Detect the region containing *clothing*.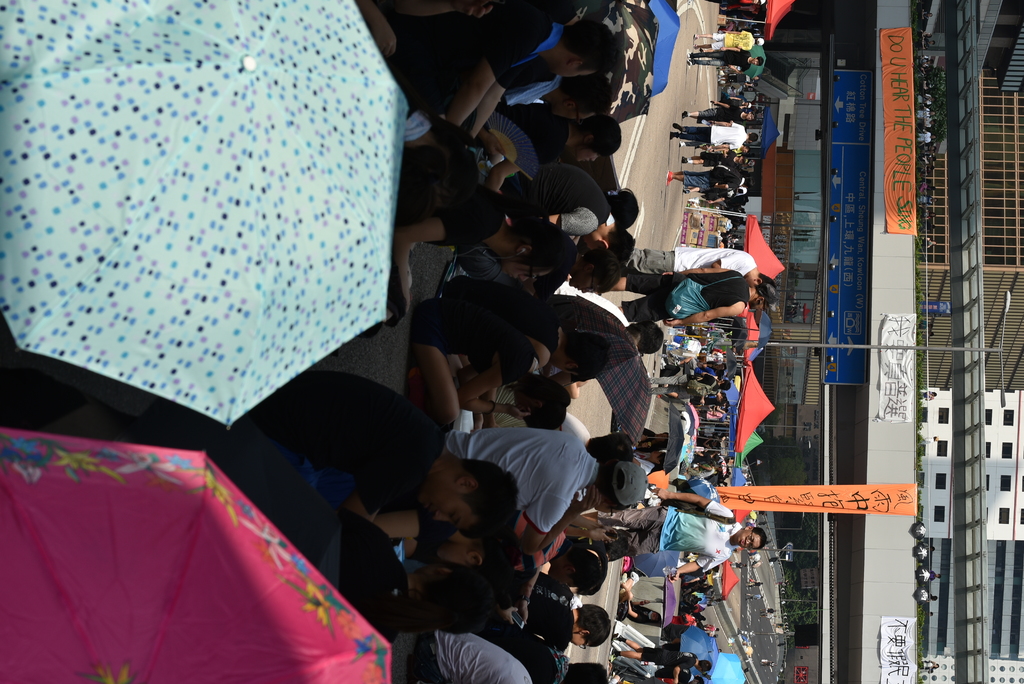
Rect(604, 501, 741, 567).
